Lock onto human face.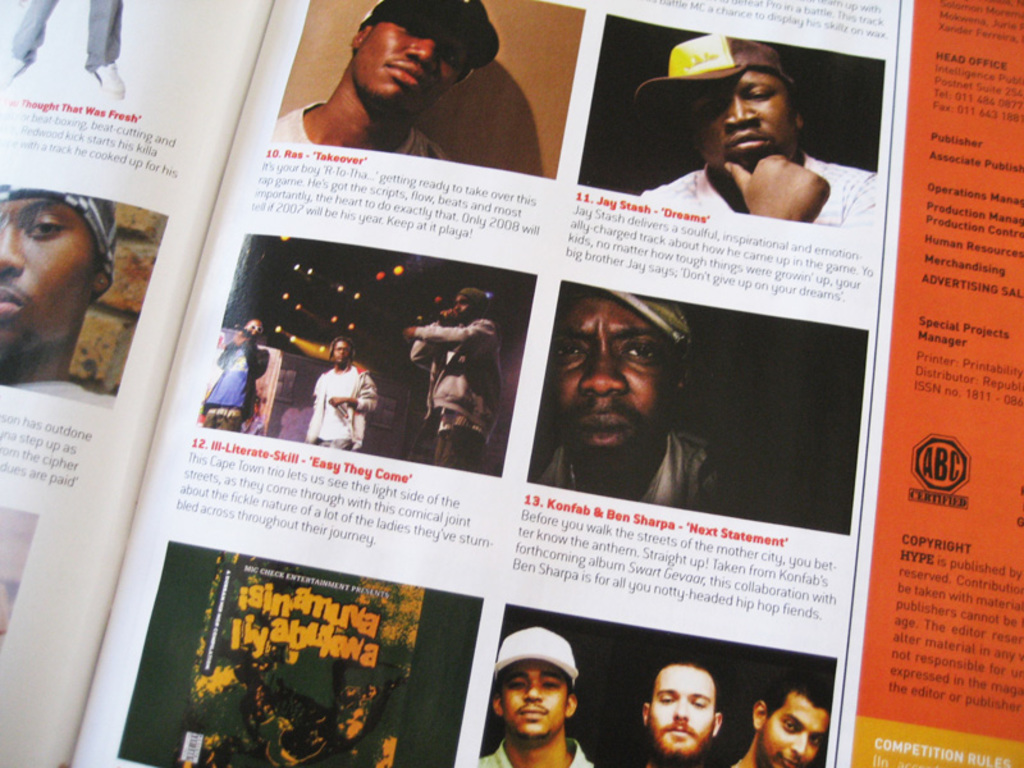
Locked: (x1=755, y1=684, x2=832, y2=767).
